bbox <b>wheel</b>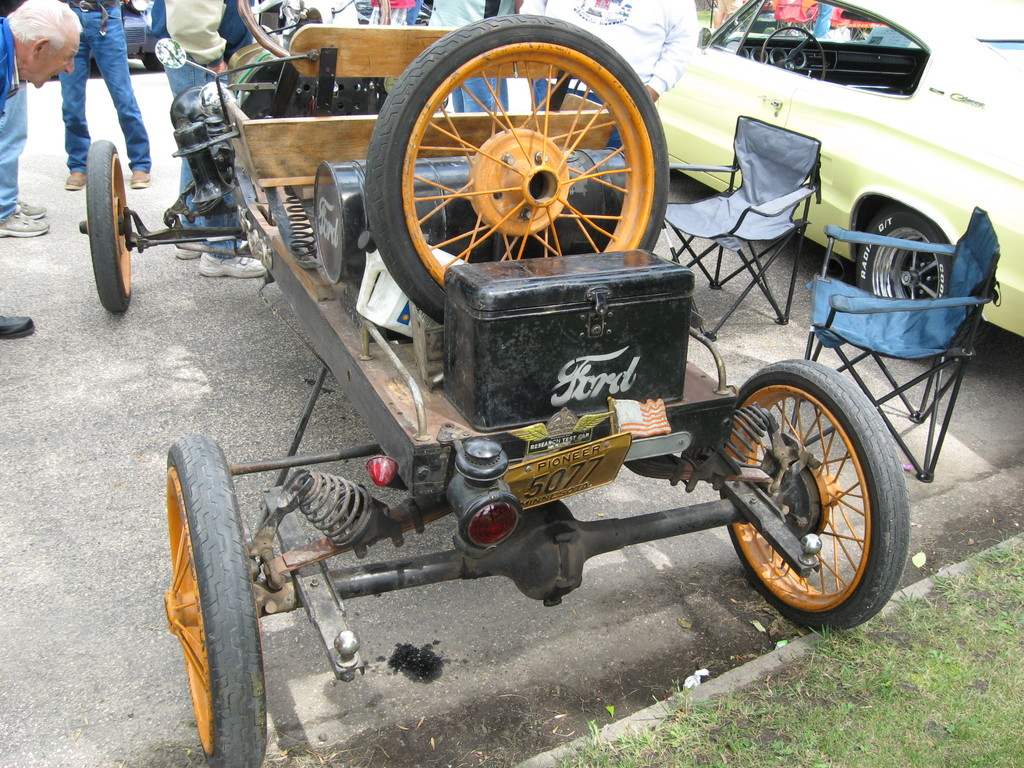
box(756, 24, 828, 83)
